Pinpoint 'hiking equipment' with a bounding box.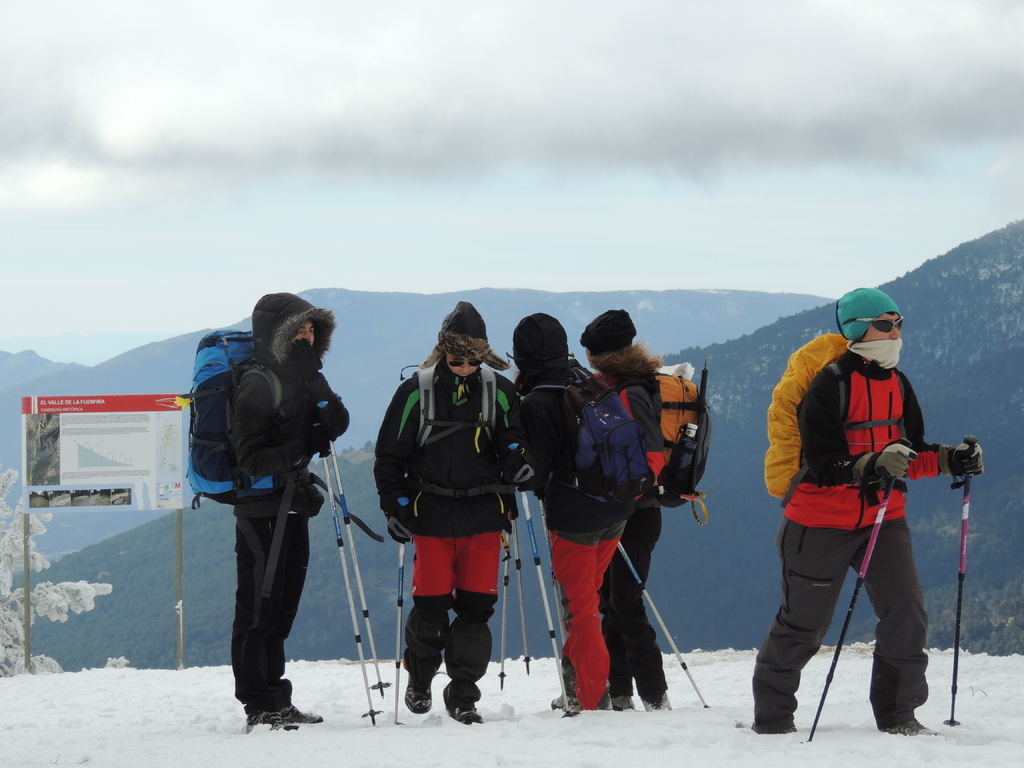
locate(513, 458, 541, 492).
